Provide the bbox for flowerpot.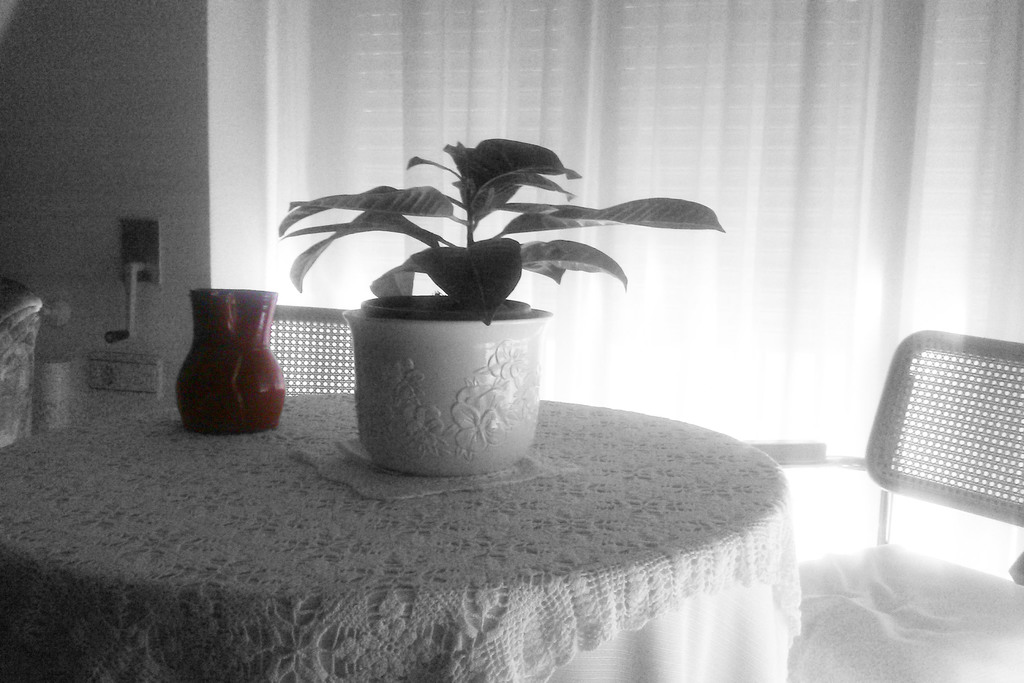
l=333, t=290, r=552, b=472.
